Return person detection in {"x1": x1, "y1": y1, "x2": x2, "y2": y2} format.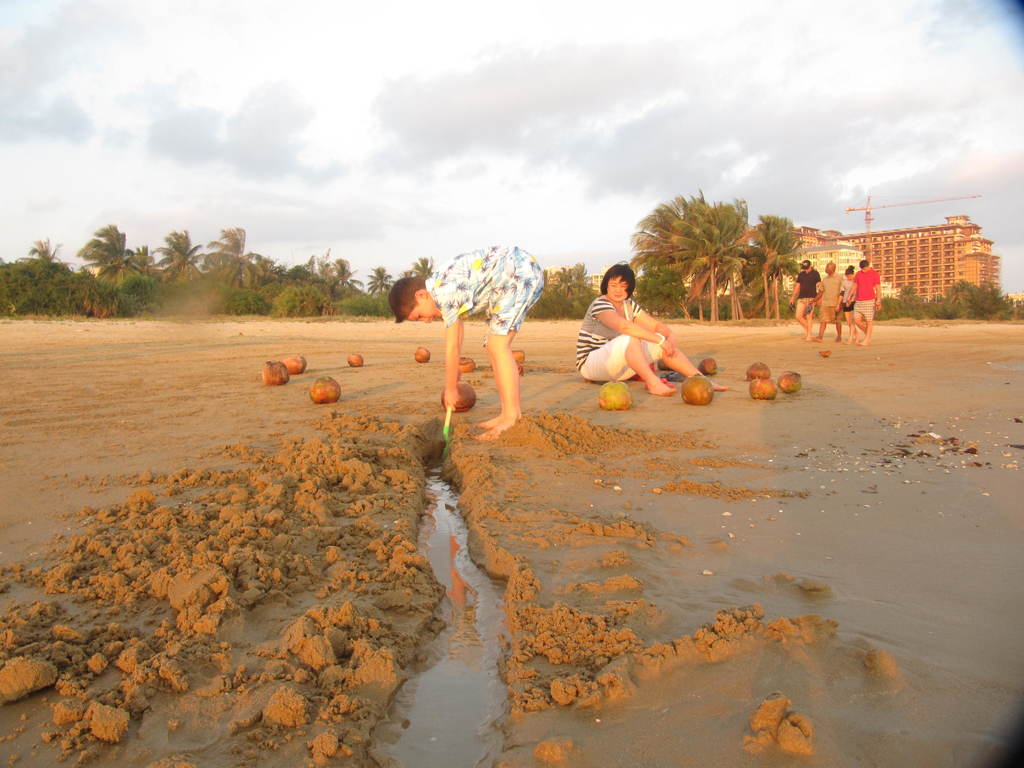
{"x1": 785, "y1": 255, "x2": 823, "y2": 344}.
